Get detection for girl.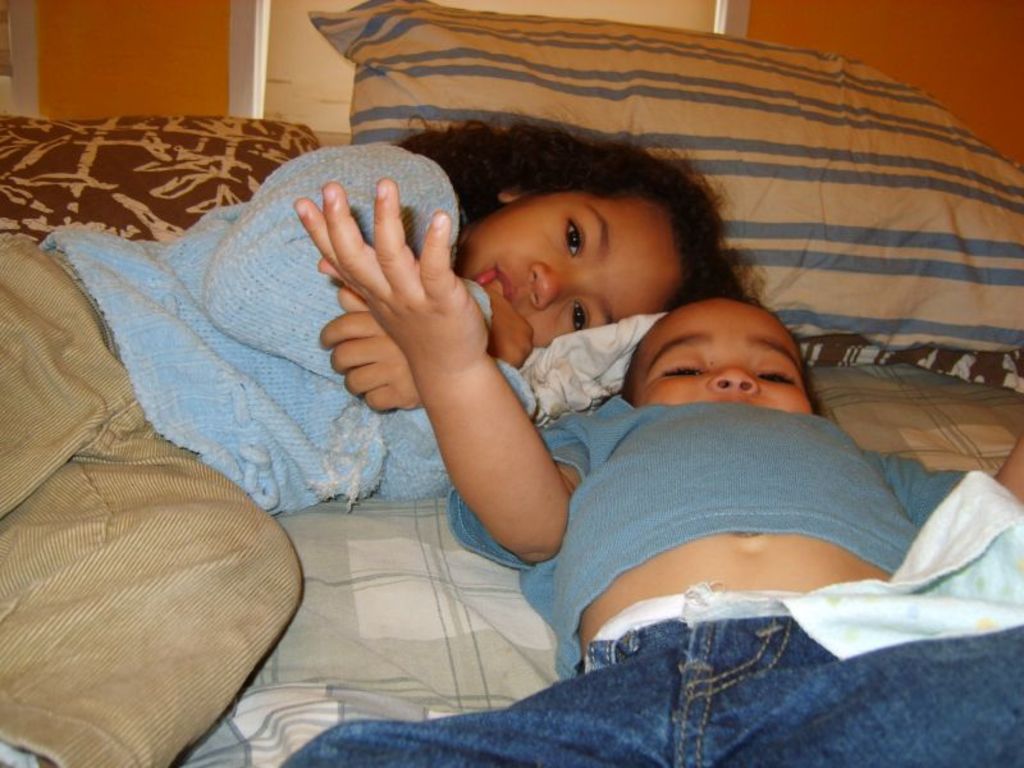
Detection: [left=0, top=101, right=763, bottom=767].
